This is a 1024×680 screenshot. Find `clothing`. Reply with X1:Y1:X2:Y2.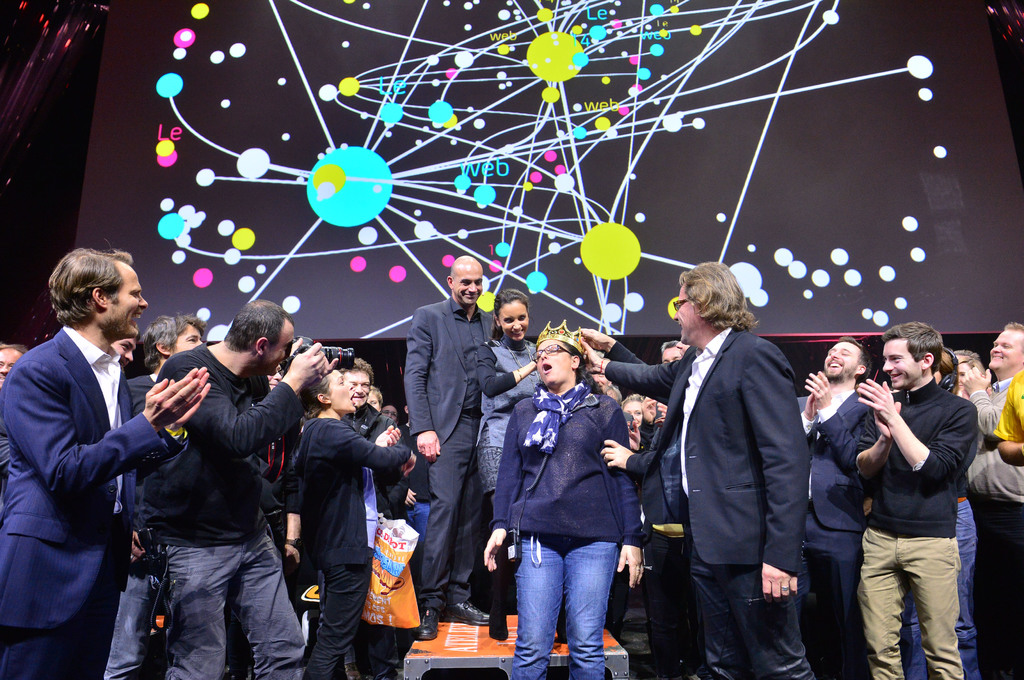
493:377:644:546.
